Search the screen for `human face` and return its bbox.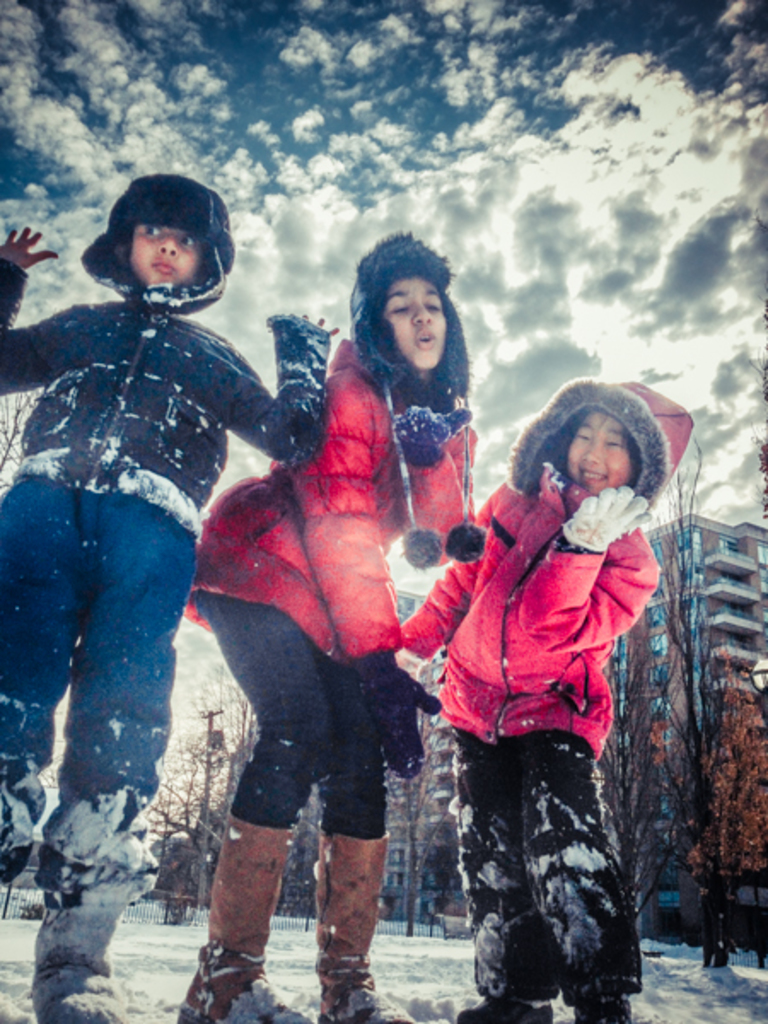
Found: 384/278/449/370.
